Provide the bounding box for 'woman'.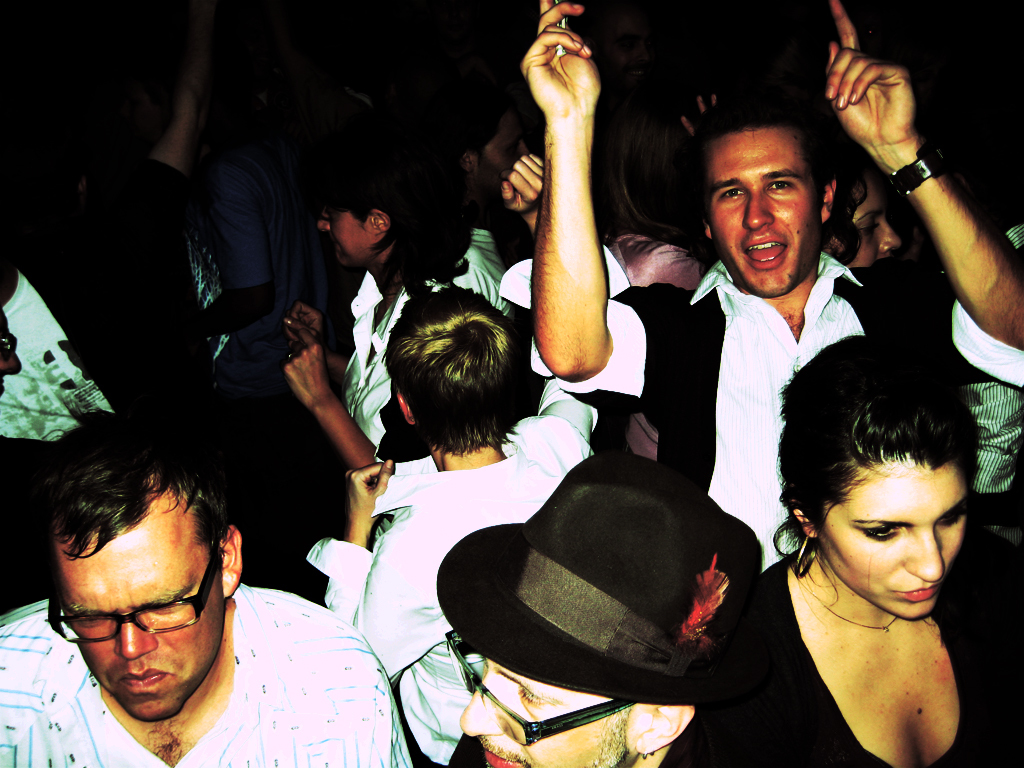
l=722, t=310, r=1006, b=767.
